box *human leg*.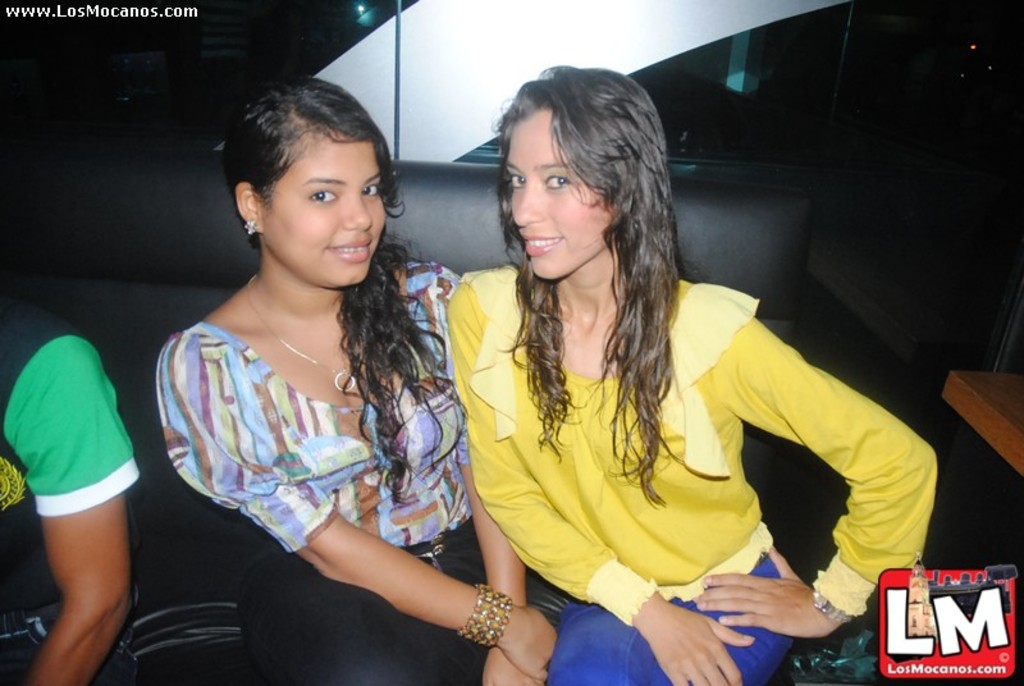
<region>553, 609, 667, 685</region>.
